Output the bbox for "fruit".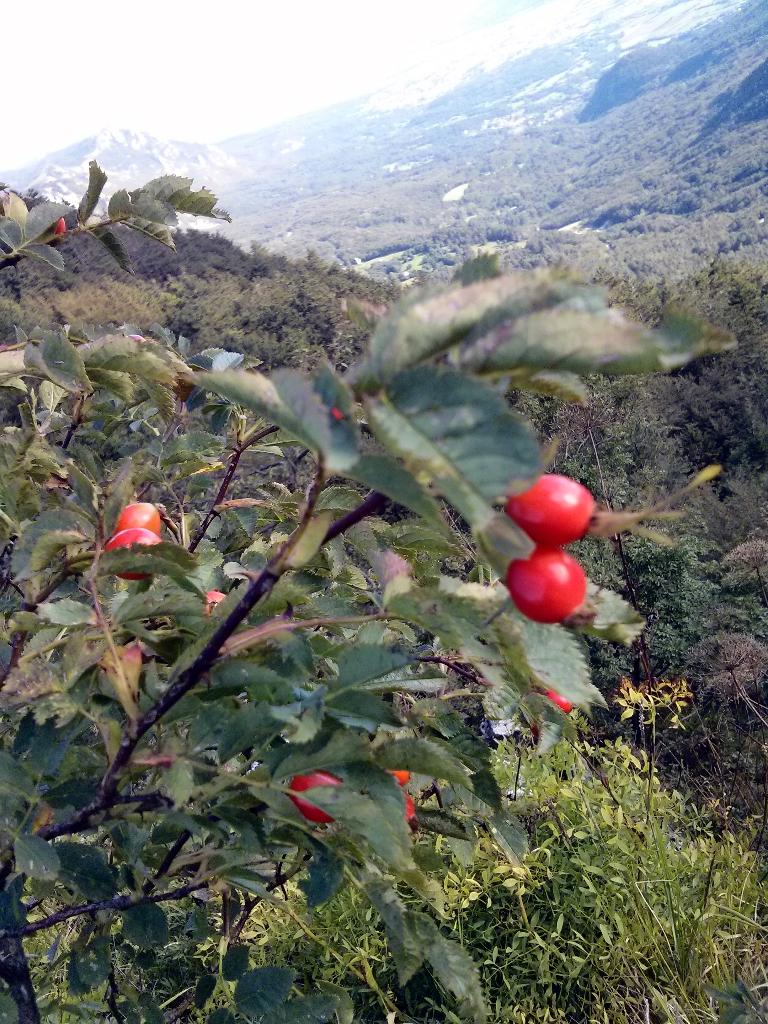
l=111, t=498, r=165, b=538.
